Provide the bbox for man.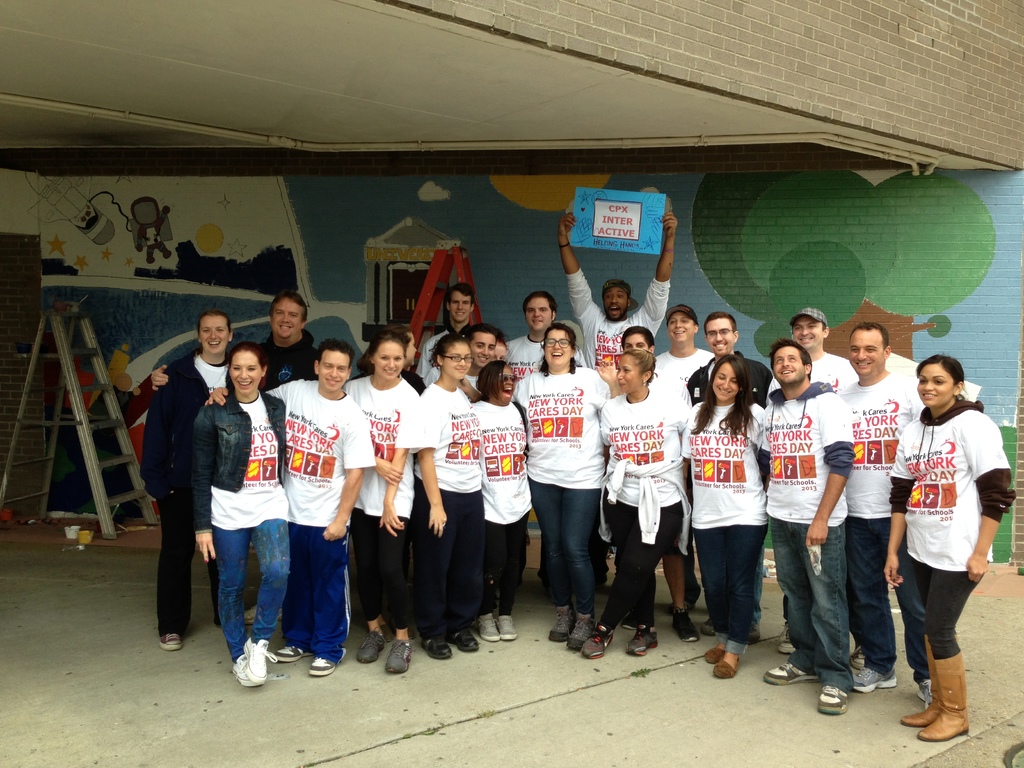
<region>769, 303, 863, 645</region>.
